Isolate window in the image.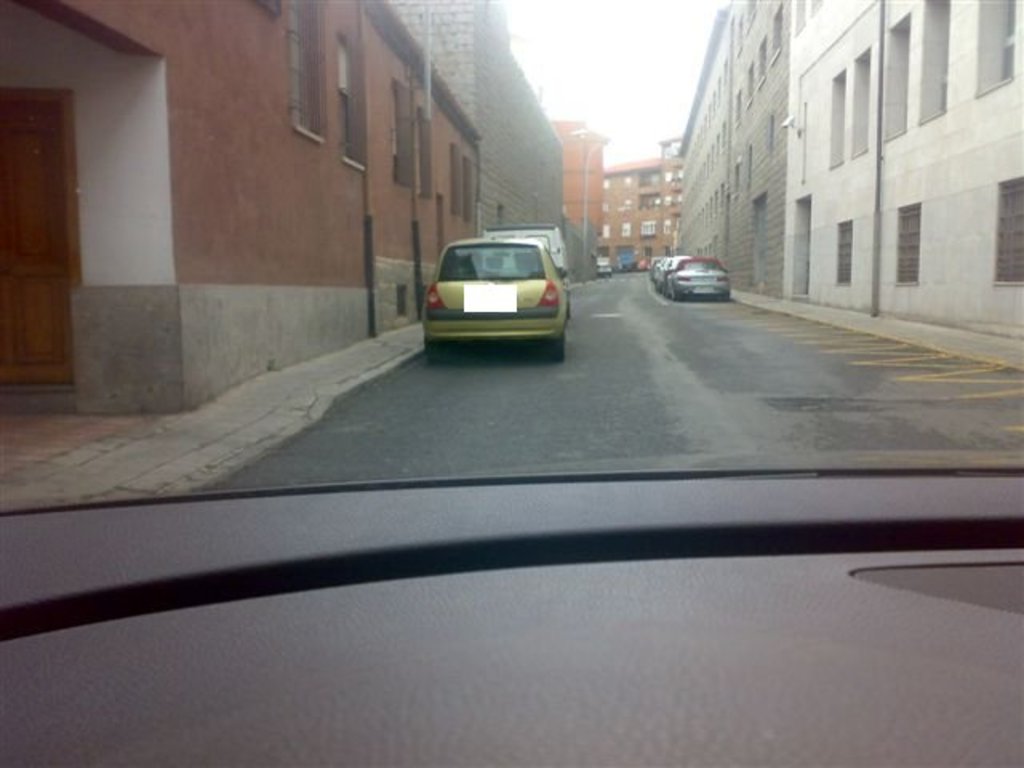
Isolated region: rect(850, 54, 877, 150).
